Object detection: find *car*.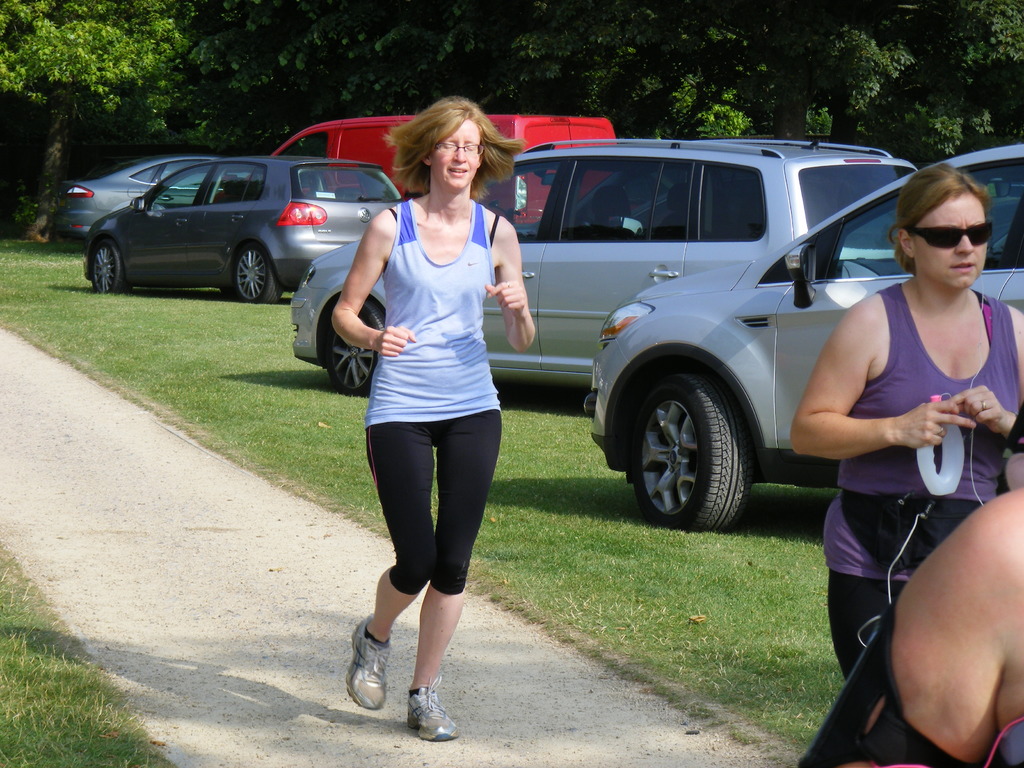
select_region(57, 161, 234, 243).
